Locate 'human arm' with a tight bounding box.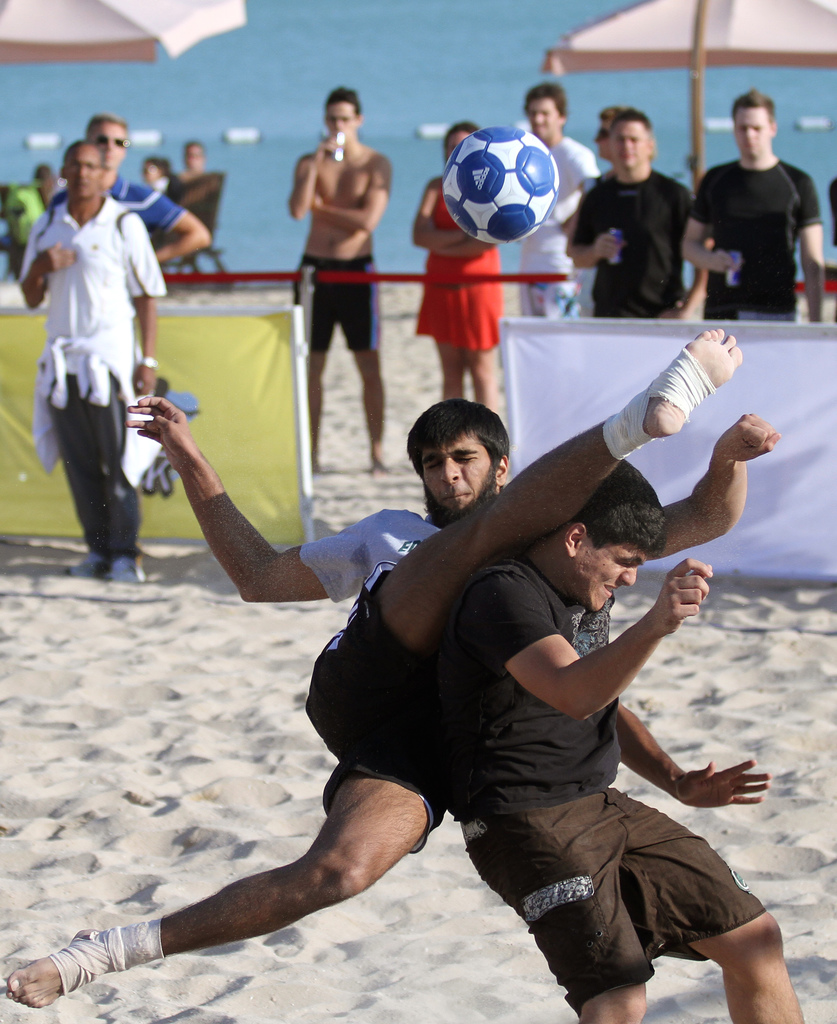
444,235,490,252.
